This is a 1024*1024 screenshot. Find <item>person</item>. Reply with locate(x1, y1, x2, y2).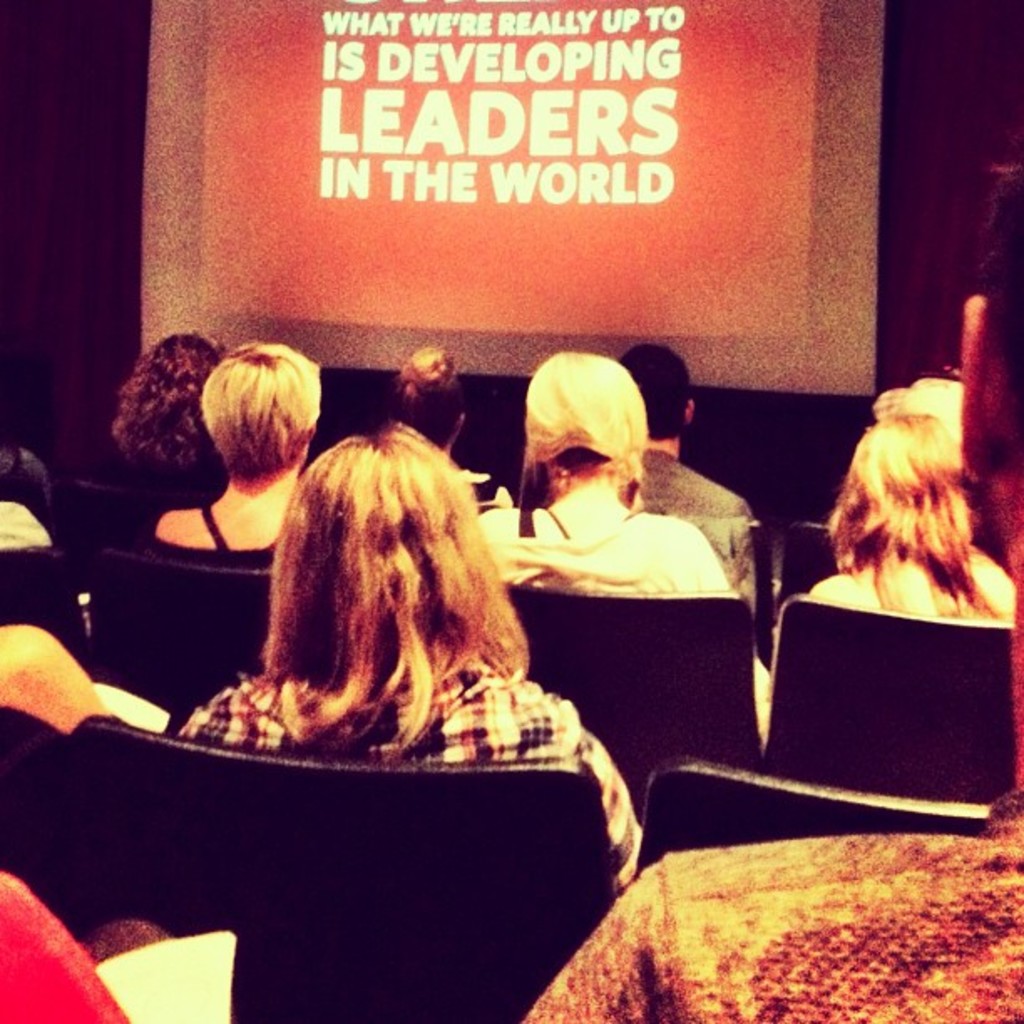
locate(781, 417, 1022, 648).
